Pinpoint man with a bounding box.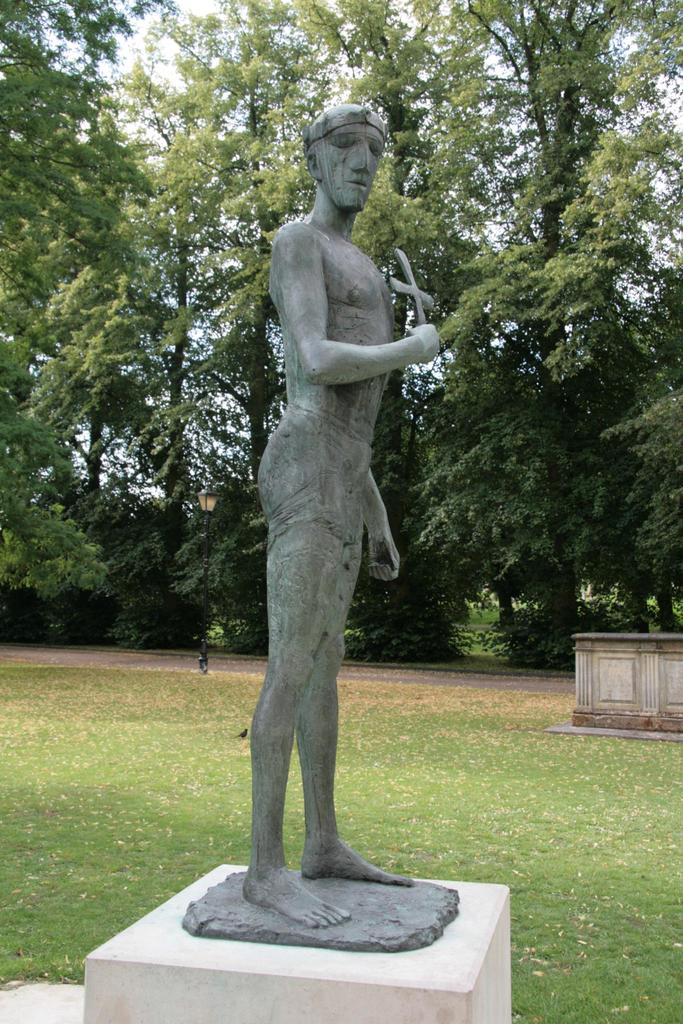
left=244, top=99, right=457, bottom=911.
